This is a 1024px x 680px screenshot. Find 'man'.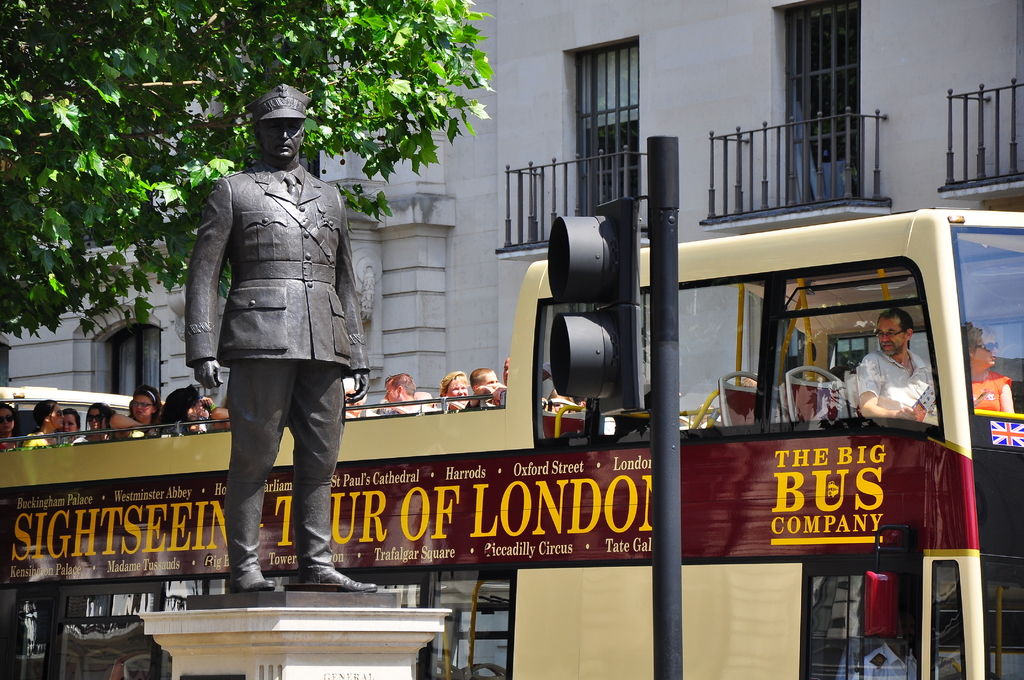
Bounding box: bbox=[852, 307, 932, 429].
